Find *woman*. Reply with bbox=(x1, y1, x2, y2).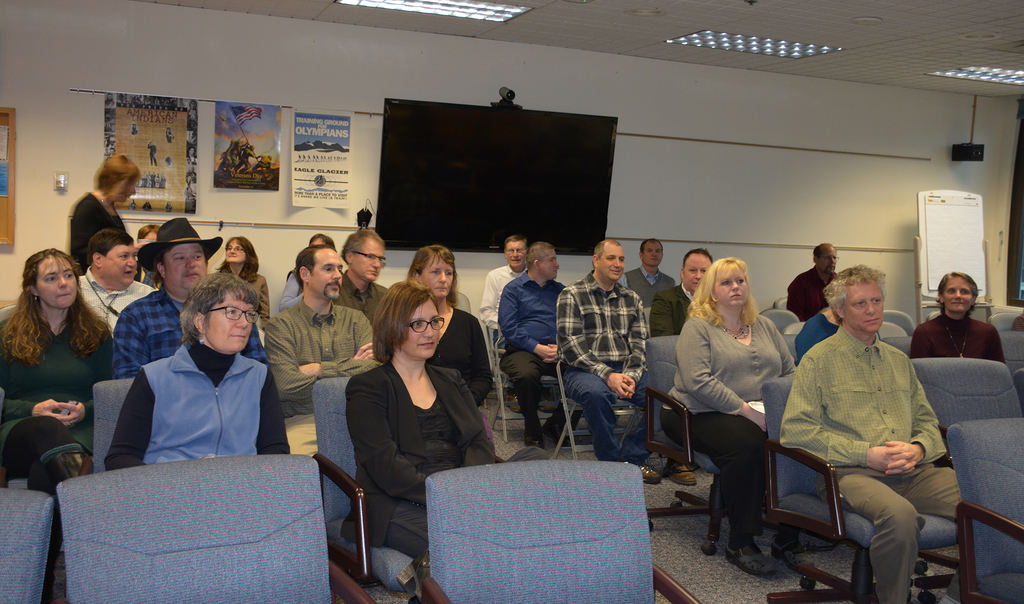
bbox=(333, 279, 547, 567).
